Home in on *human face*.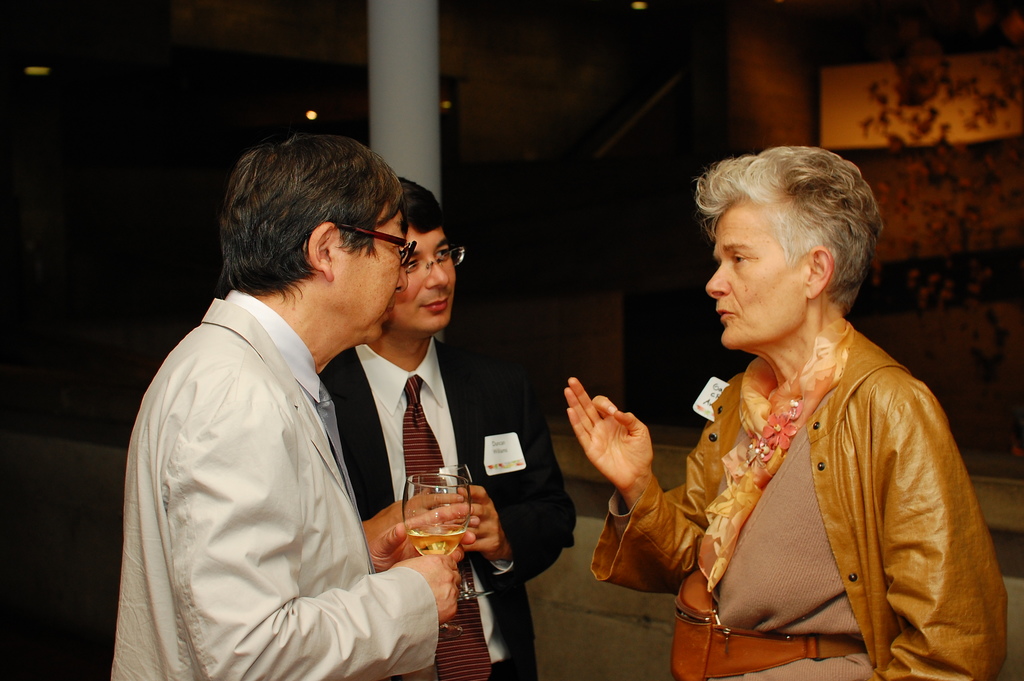
Homed in at [left=386, top=229, right=457, bottom=335].
